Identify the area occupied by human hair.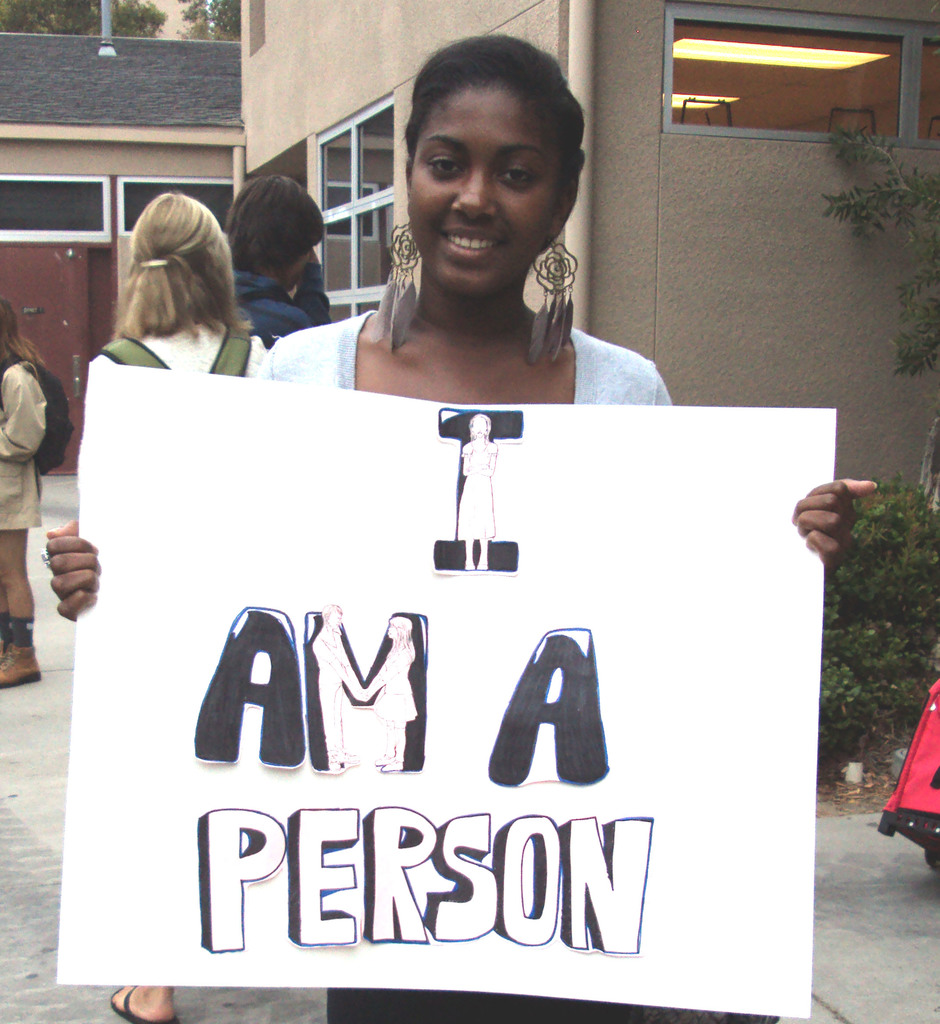
Area: <box>0,298,52,375</box>.
